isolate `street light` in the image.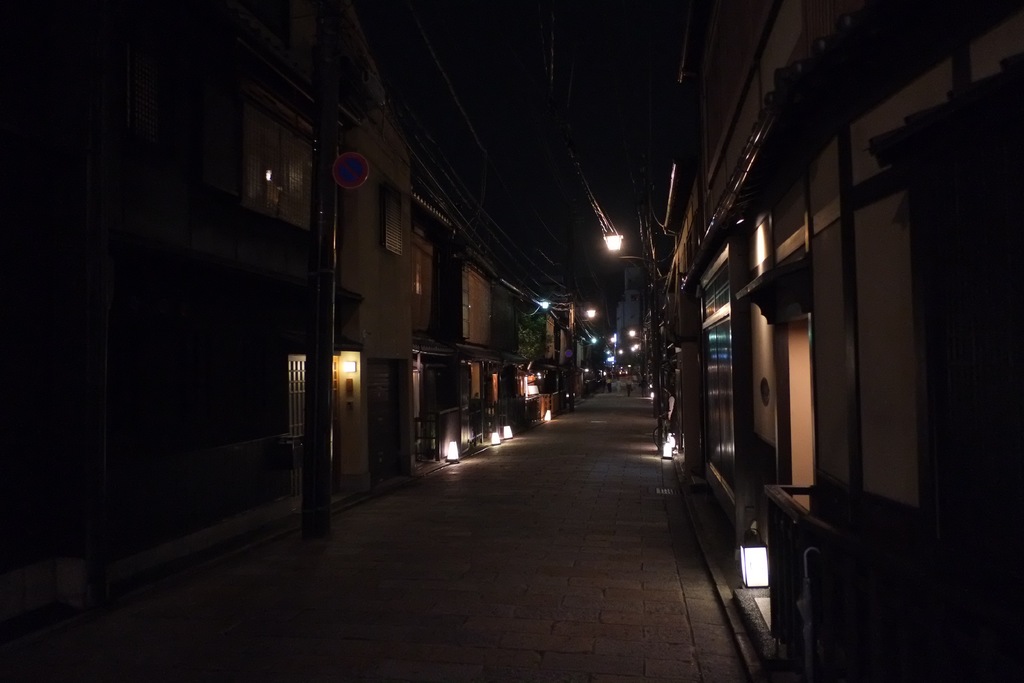
Isolated region: (631,342,640,360).
